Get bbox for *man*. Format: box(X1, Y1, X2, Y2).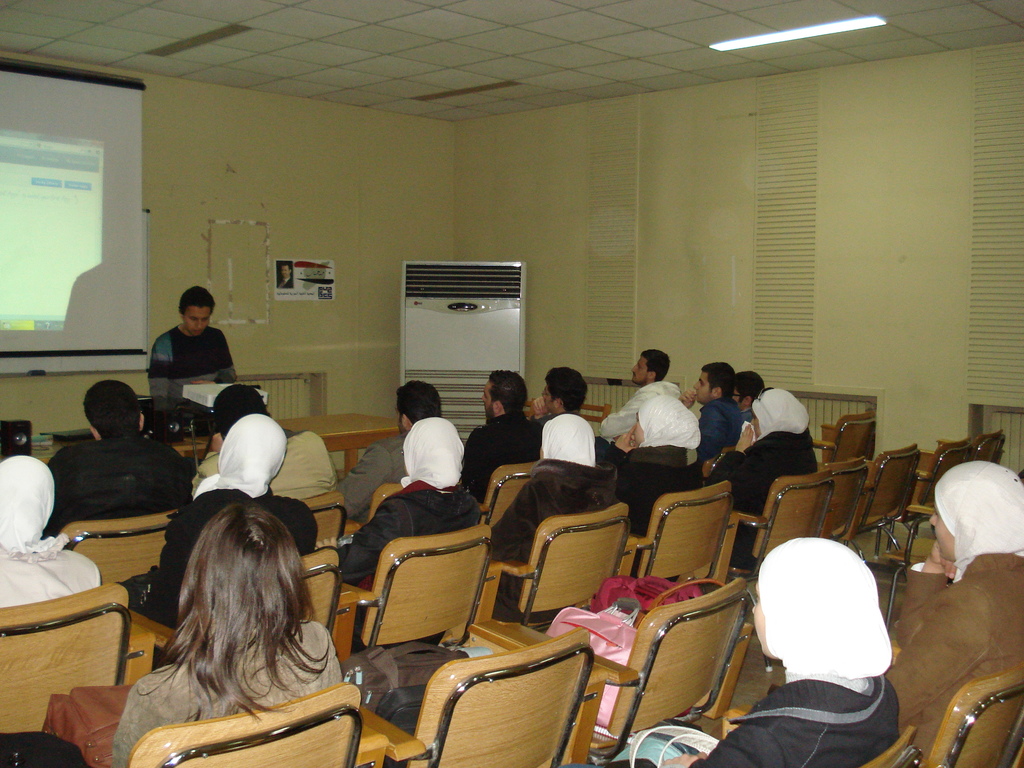
box(596, 351, 684, 450).
